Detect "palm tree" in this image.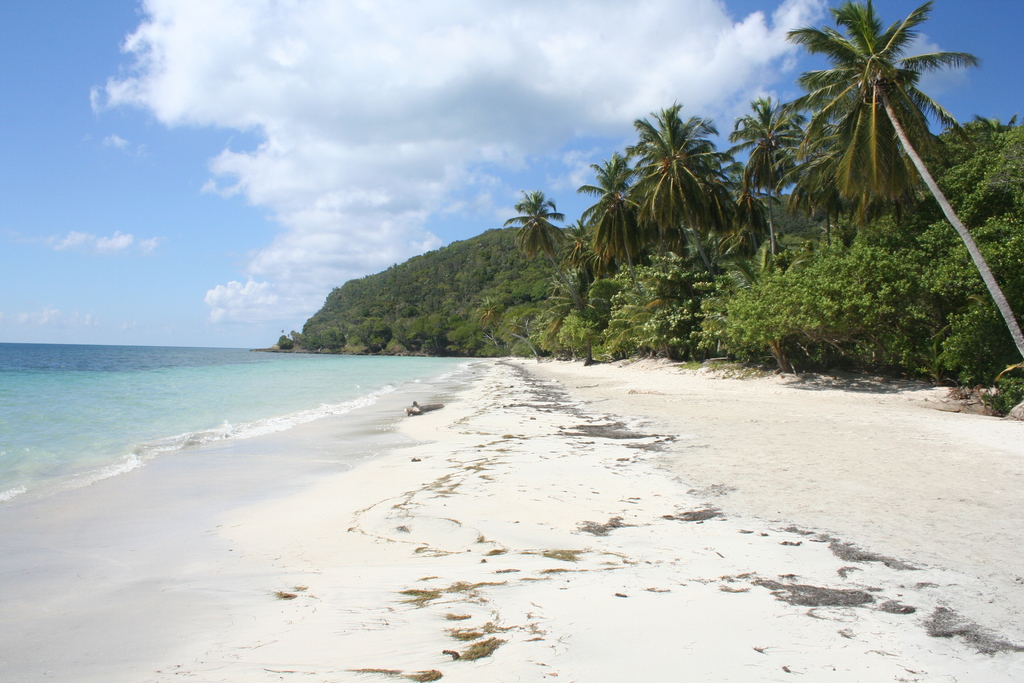
Detection: 716, 92, 815, 269.
